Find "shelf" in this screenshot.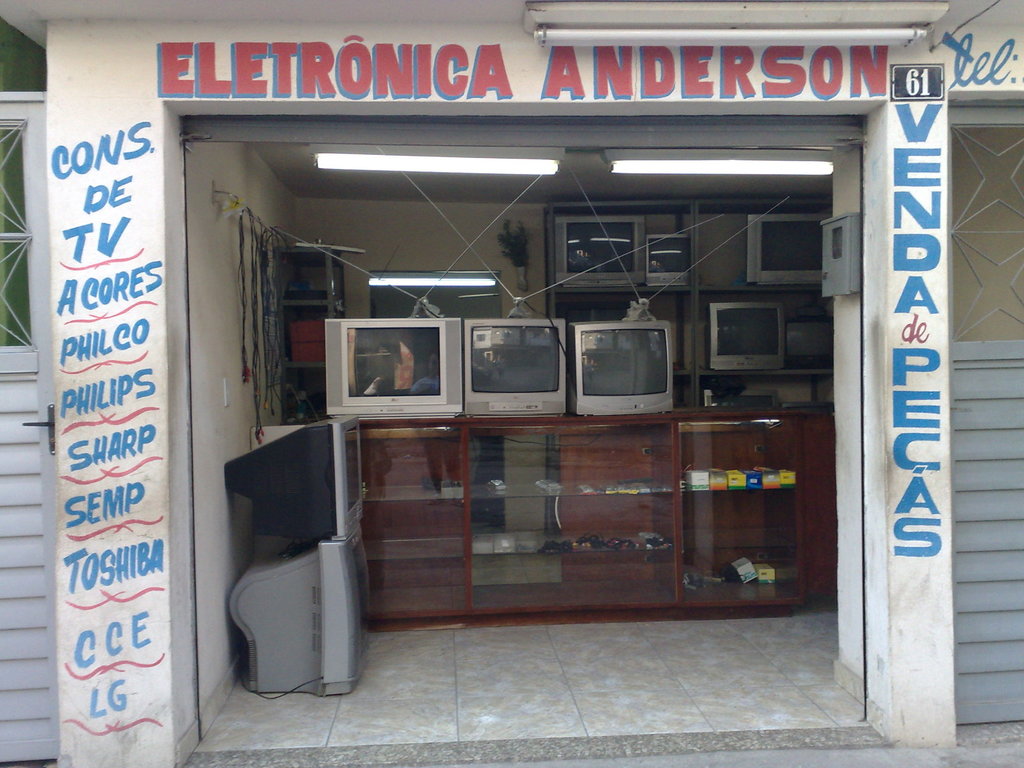
The bounding box for "shelf" is [x1=351, y1=408, x2=837, y2=620].
